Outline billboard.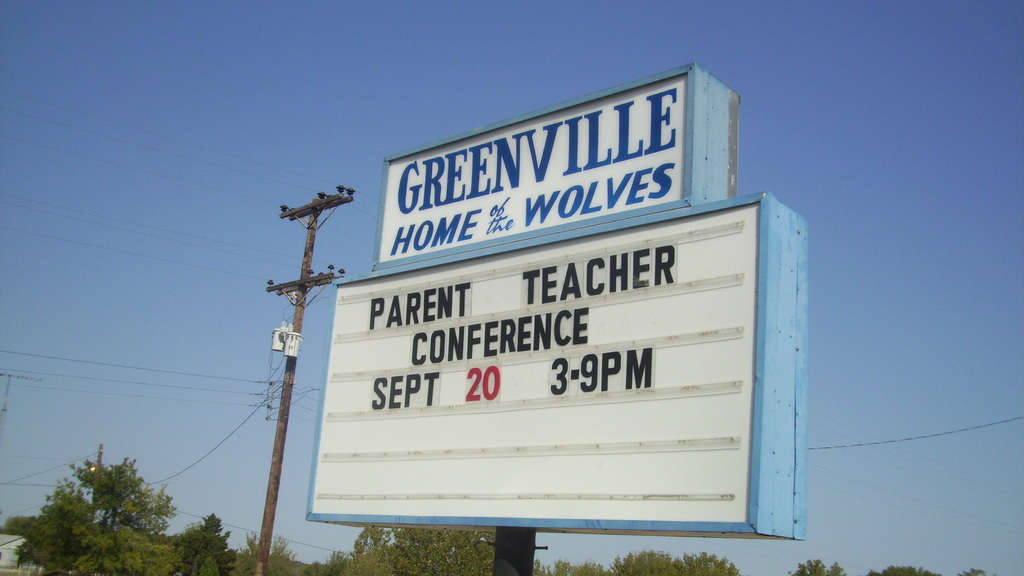
Outline: <box>311,204,762,529</box>.
